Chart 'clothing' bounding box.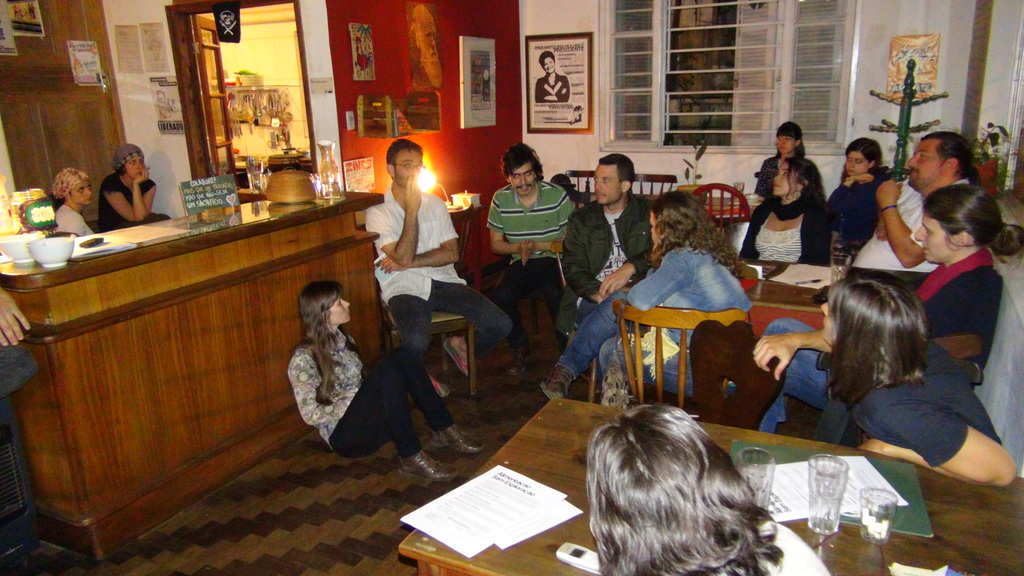
Charted: box(562, 249, 752, 391).
